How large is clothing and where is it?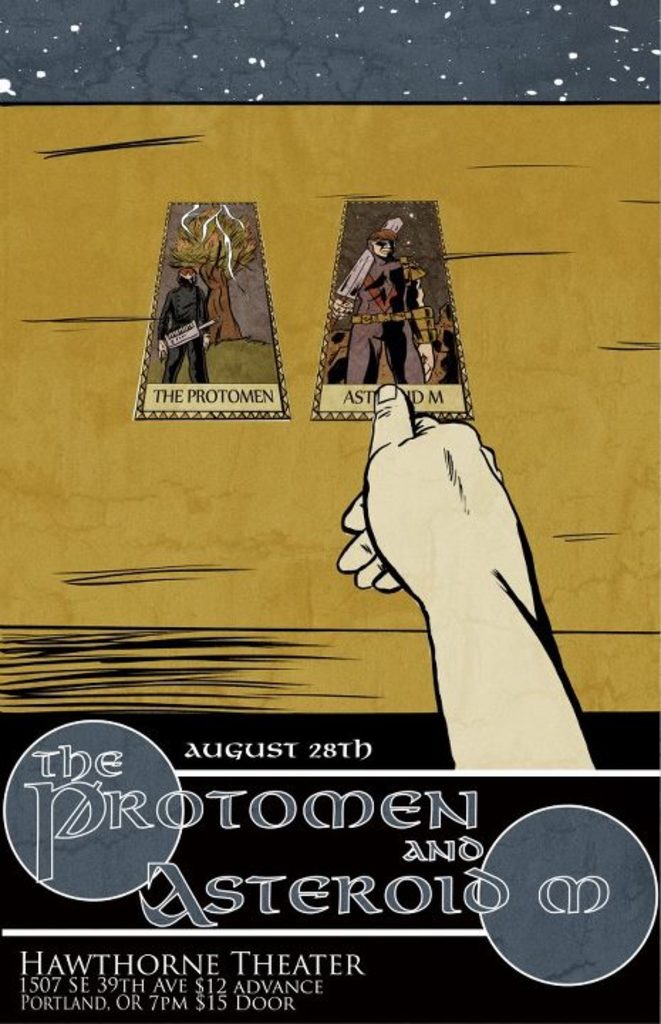
Bounding box: (345, 253, 431, 383).
